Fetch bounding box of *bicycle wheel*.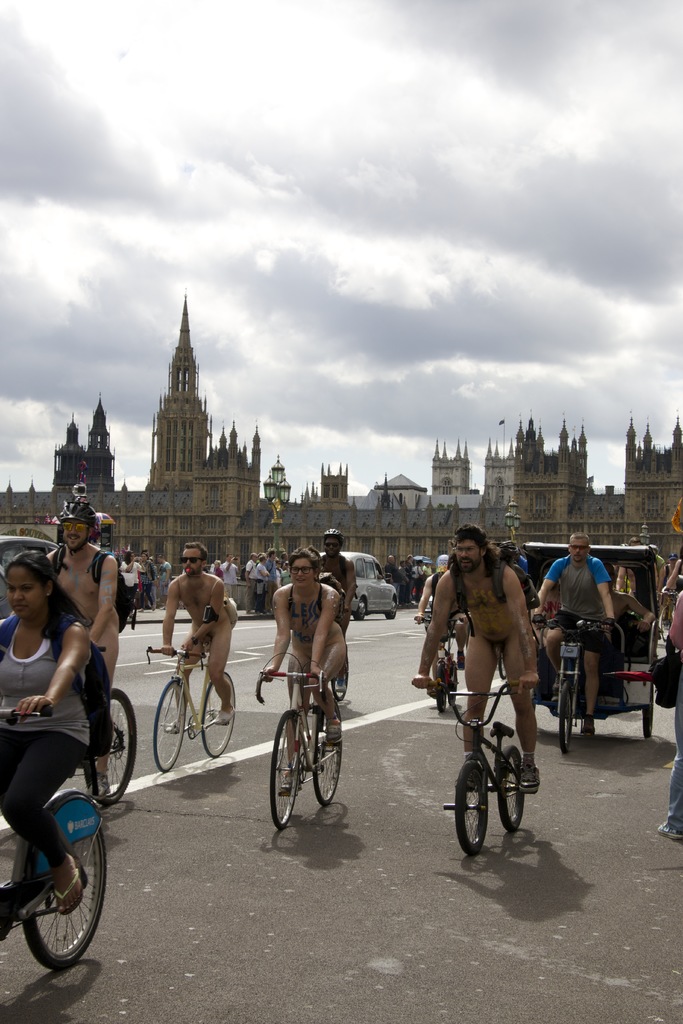
Bbox: bbox=[454, 676, 456, 699].
